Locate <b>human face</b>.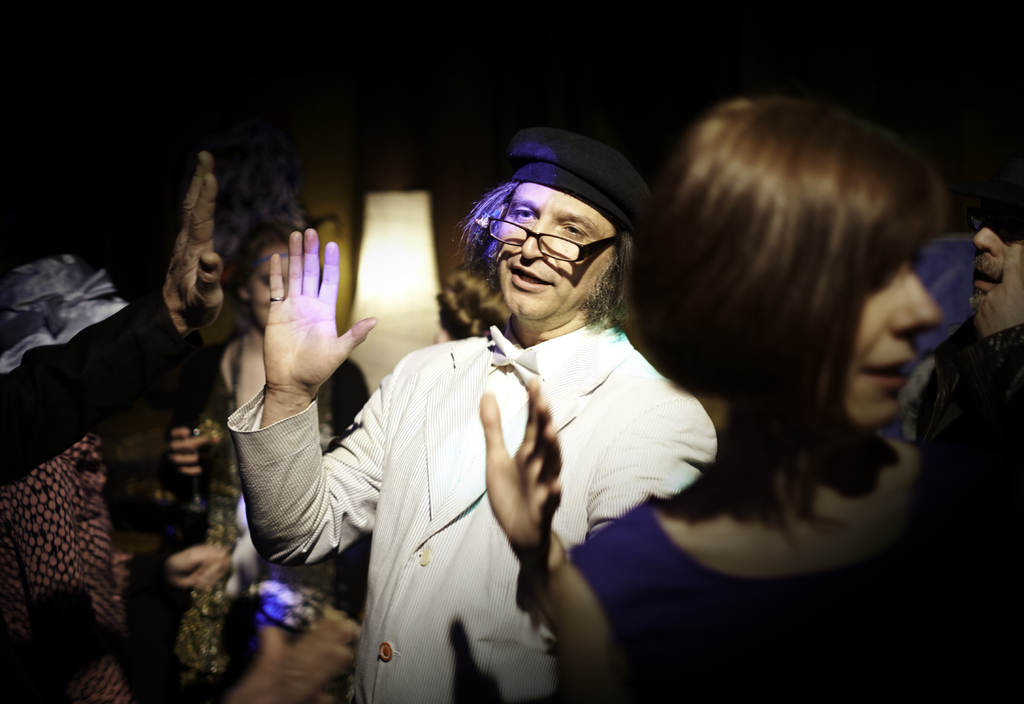
Bounding box: (left=964, top=222, right=1007, bottom=300).
